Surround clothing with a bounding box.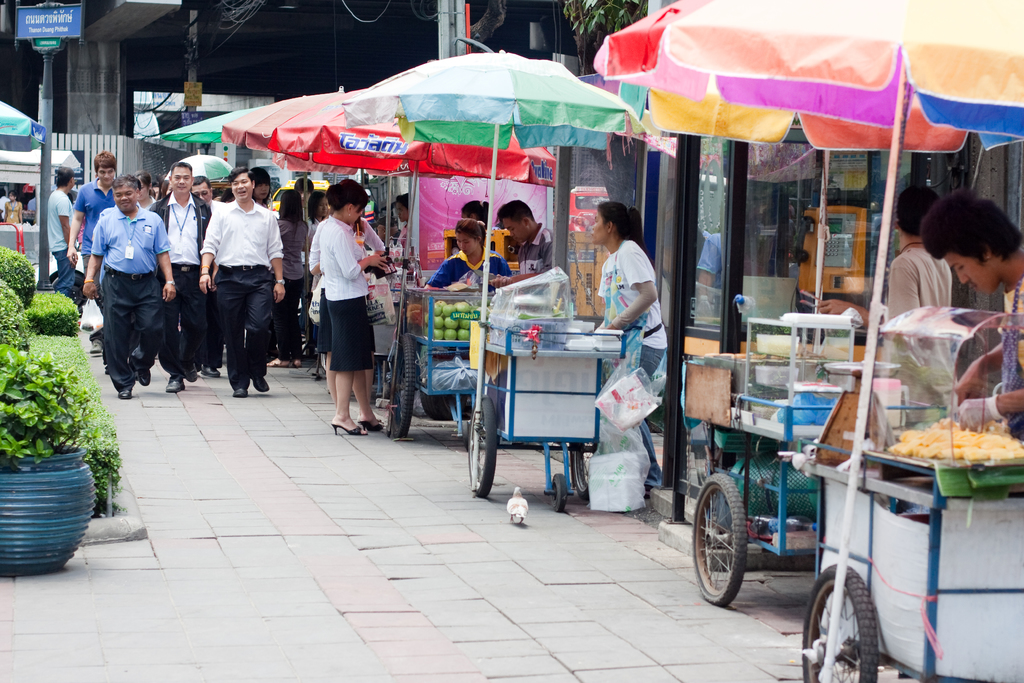
bbox=[598, 240, 662, 465].
